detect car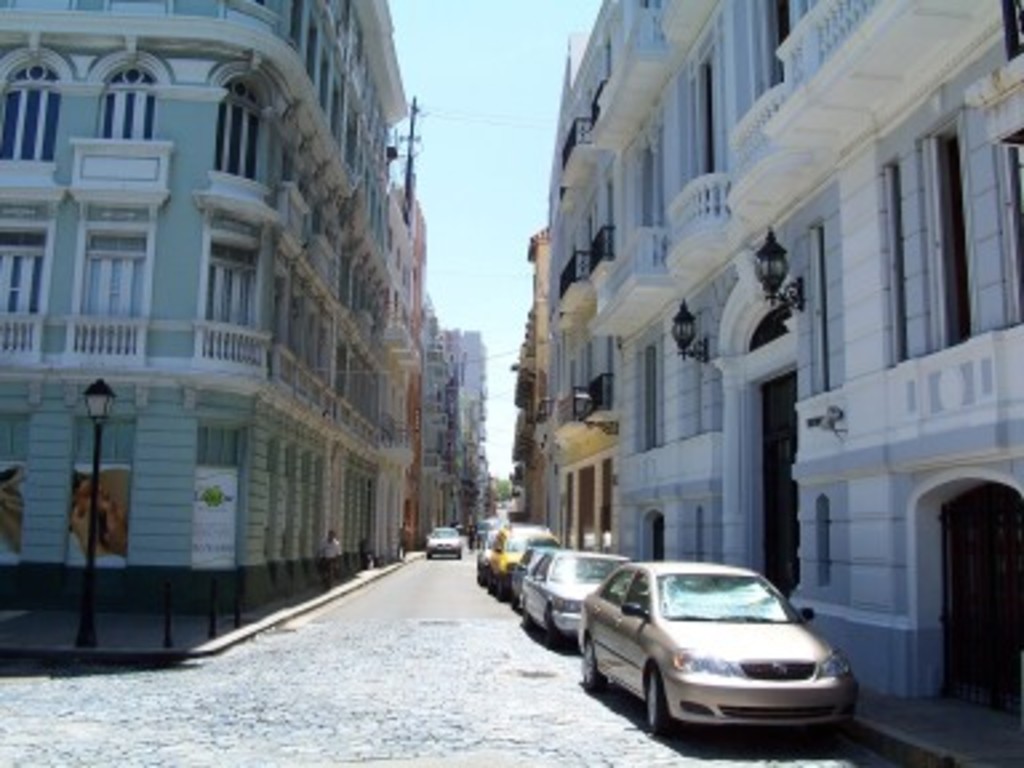
rect(475, 525, 499, 587)
